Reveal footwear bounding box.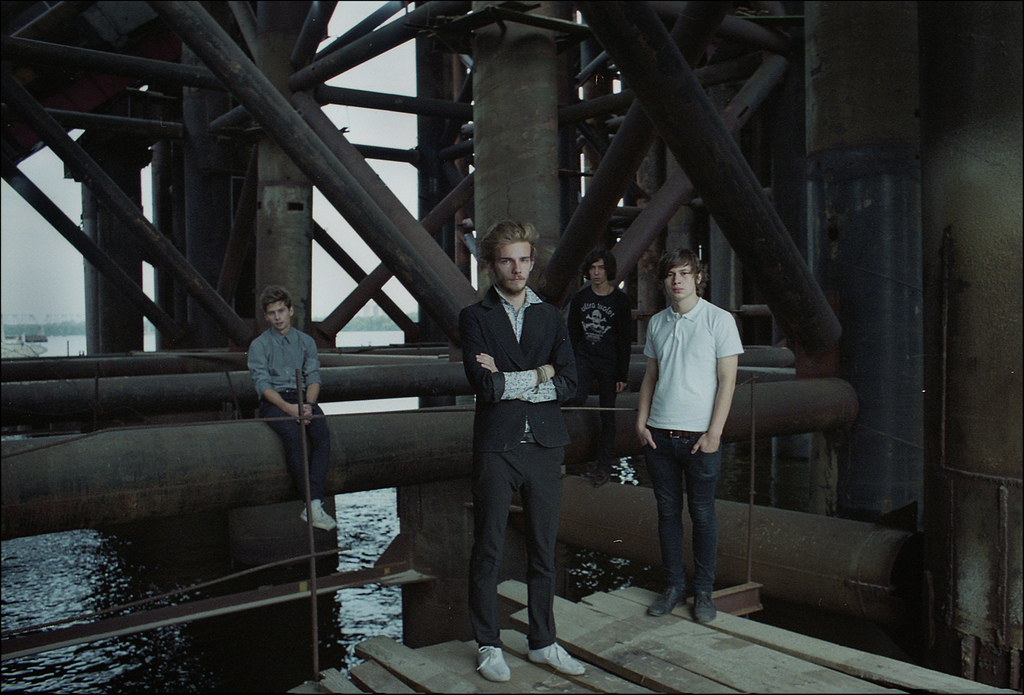
Revealed: (532,636,583,687).
